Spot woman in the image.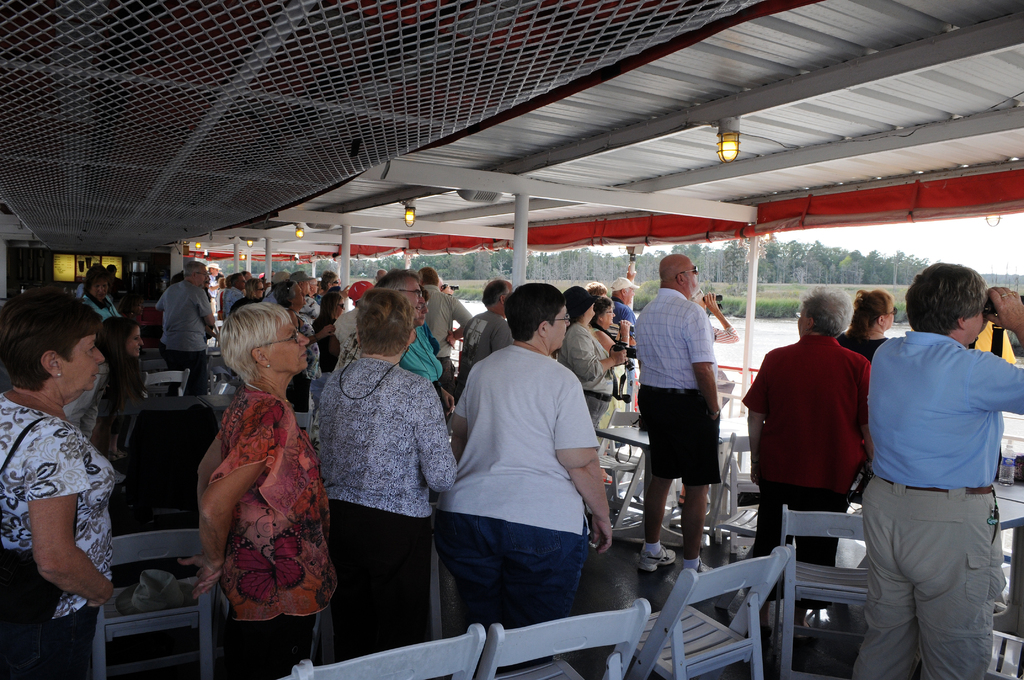
woman found at left=271, top=275, right=320, bottom=410.
